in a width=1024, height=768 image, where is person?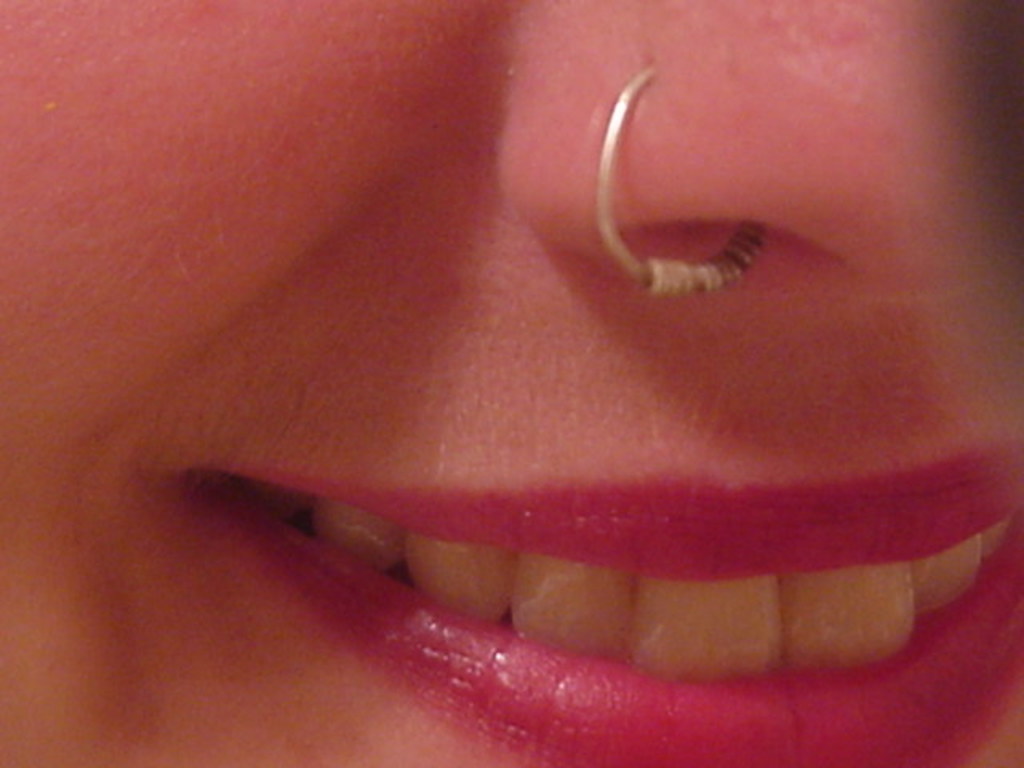
locate(0, 0, 1022, 765).
